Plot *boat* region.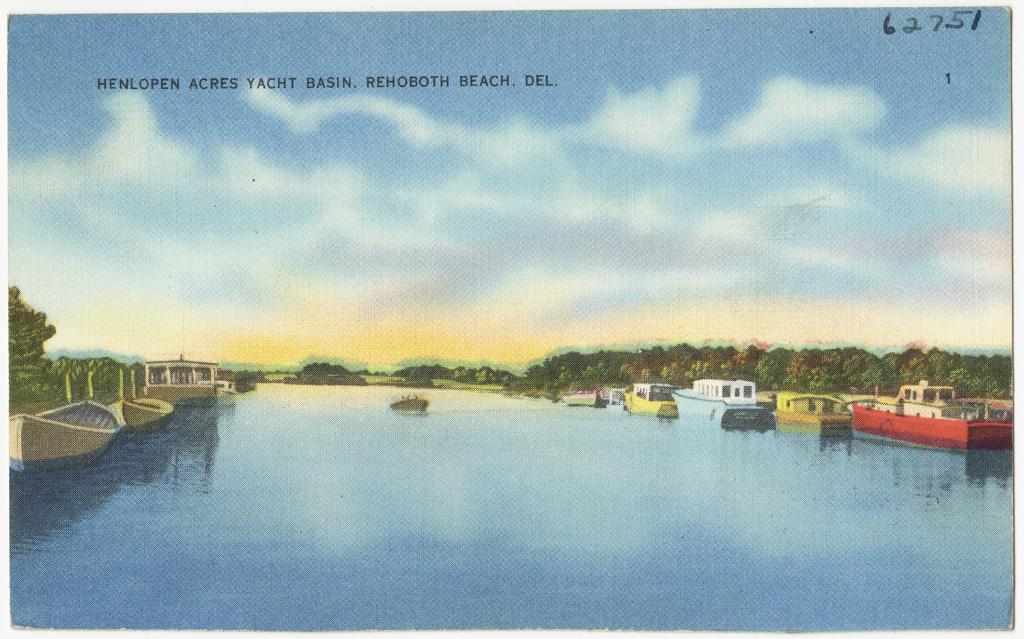
Plotted at rect(672, 376, 769, 429).
